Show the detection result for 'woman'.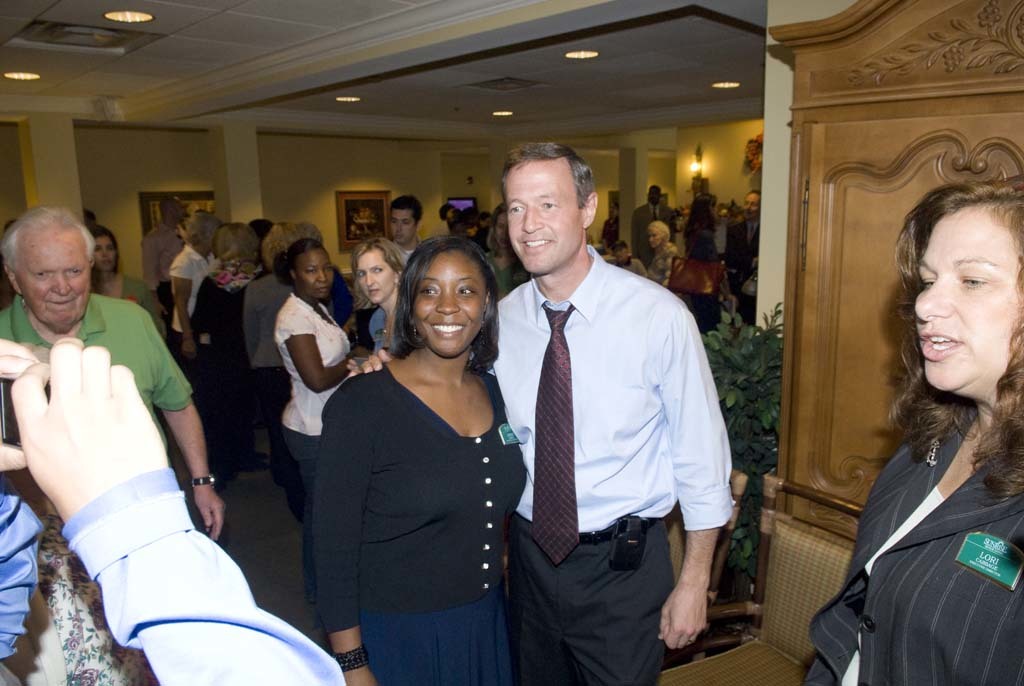
left=682, top=192, right=728, bottom=332.
